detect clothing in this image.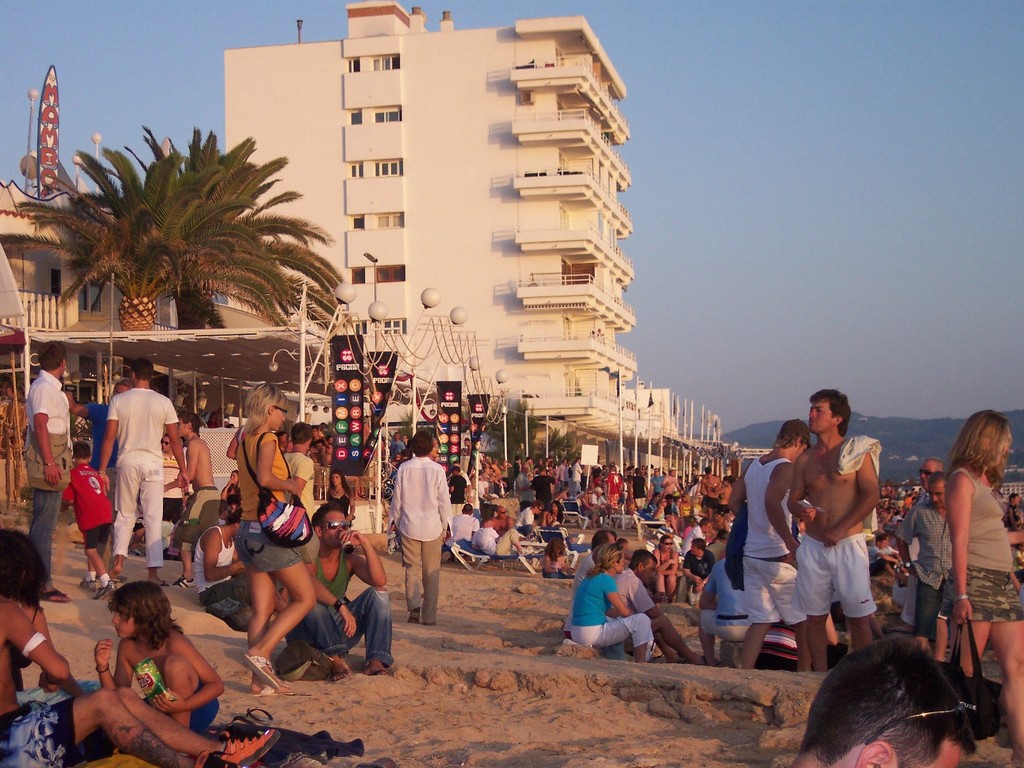
Detection: x1=608, y1=565, x2=653, y2=618.
